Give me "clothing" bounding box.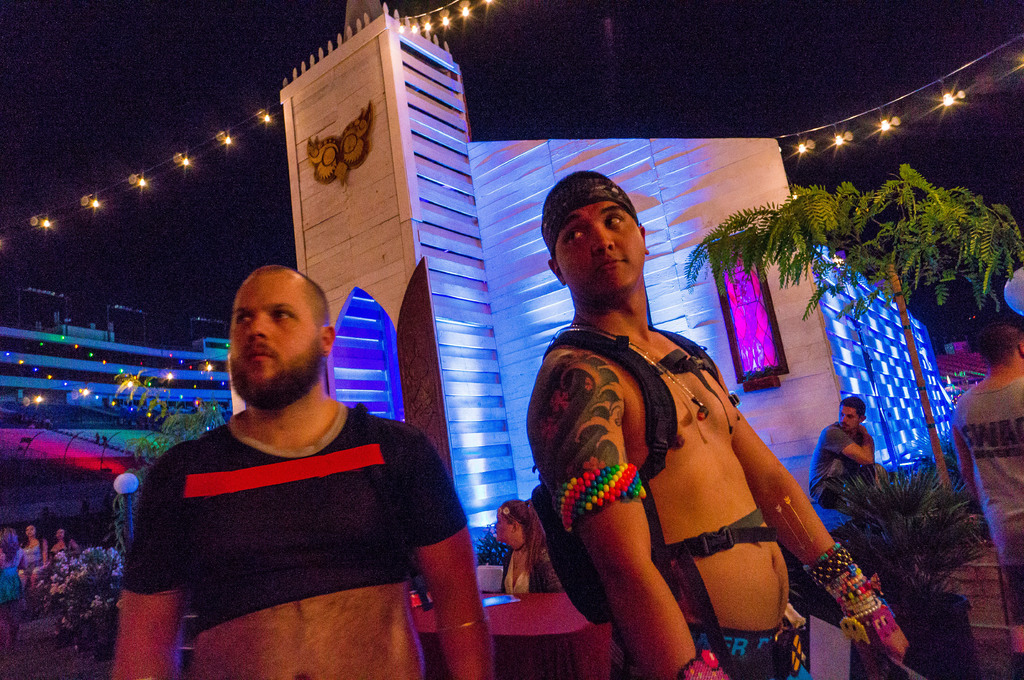
<region>508, 544, 552, 594</region>.
